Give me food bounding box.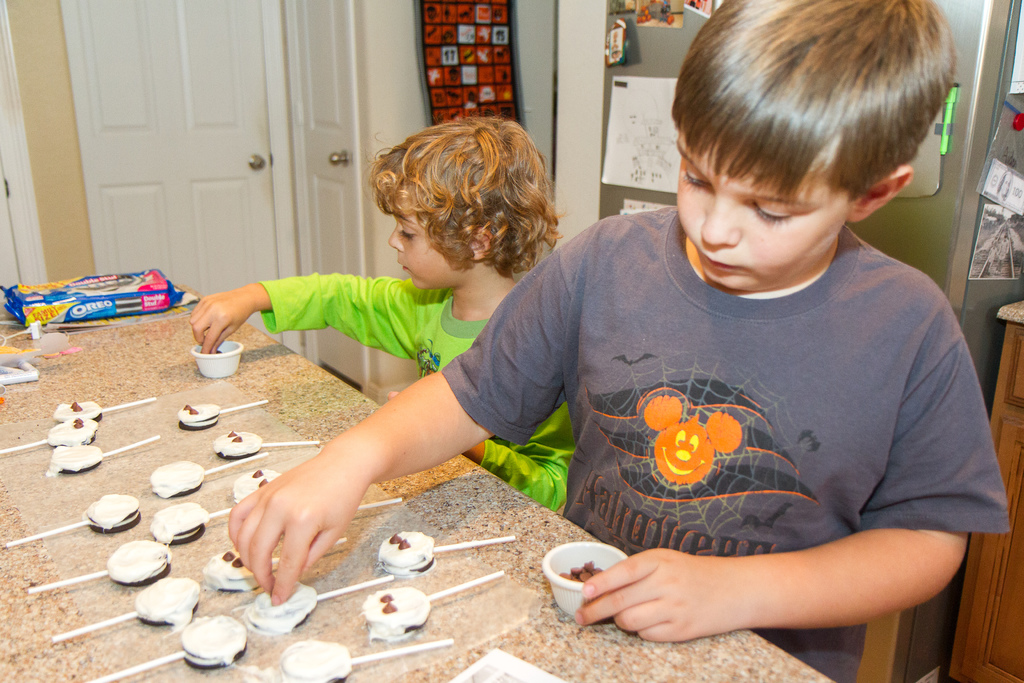
l=80, t=491, r=143, b=533.
